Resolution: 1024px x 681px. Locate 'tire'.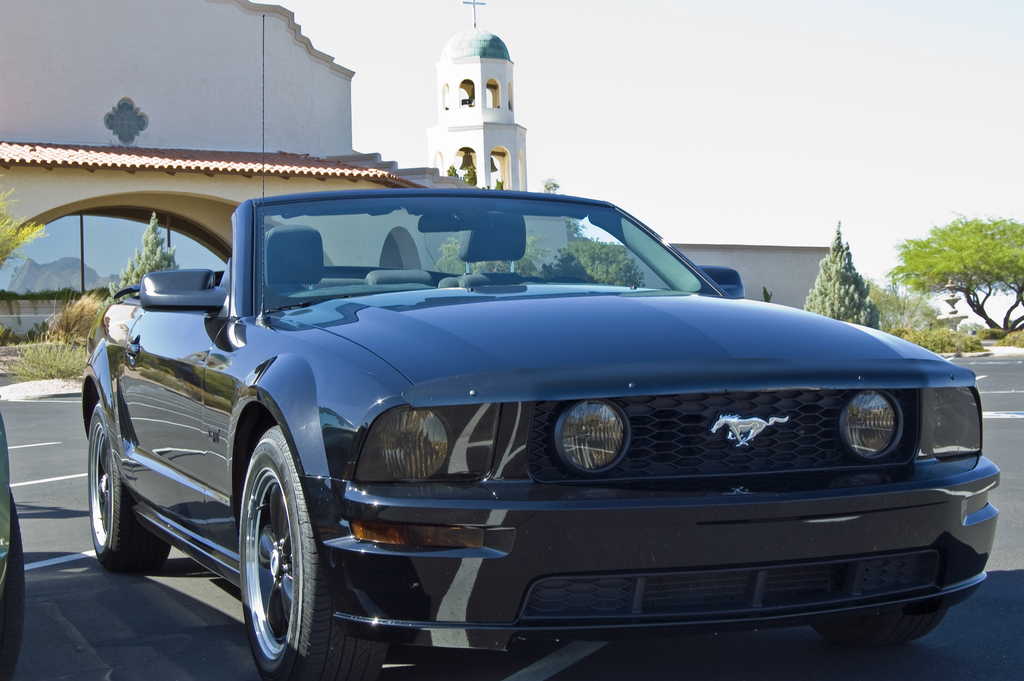
(84, 400, 166, 572).
